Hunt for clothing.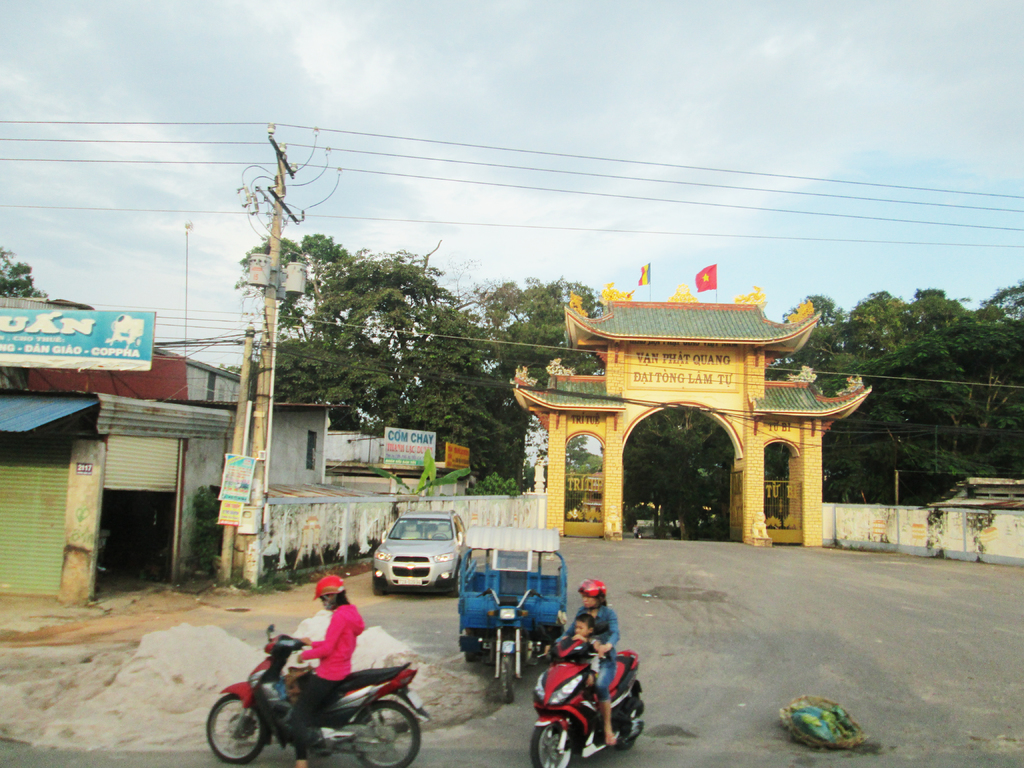
Hunted down at x1=577 y1=628 x2=596 y2=671.
